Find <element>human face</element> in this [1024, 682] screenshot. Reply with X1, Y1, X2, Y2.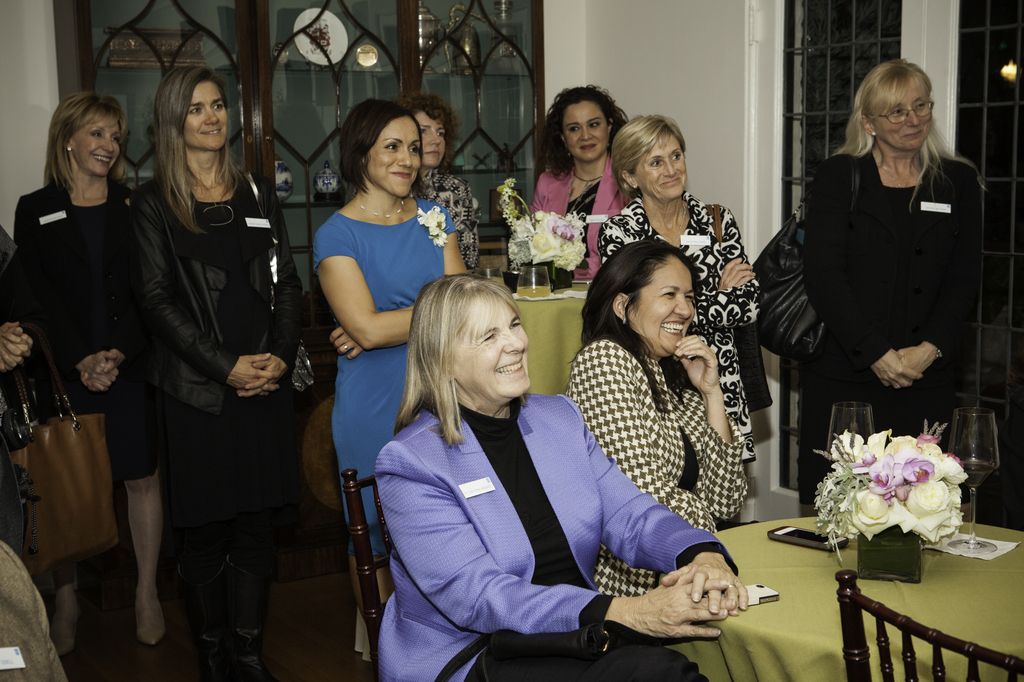
625, 252, 698, 356.
